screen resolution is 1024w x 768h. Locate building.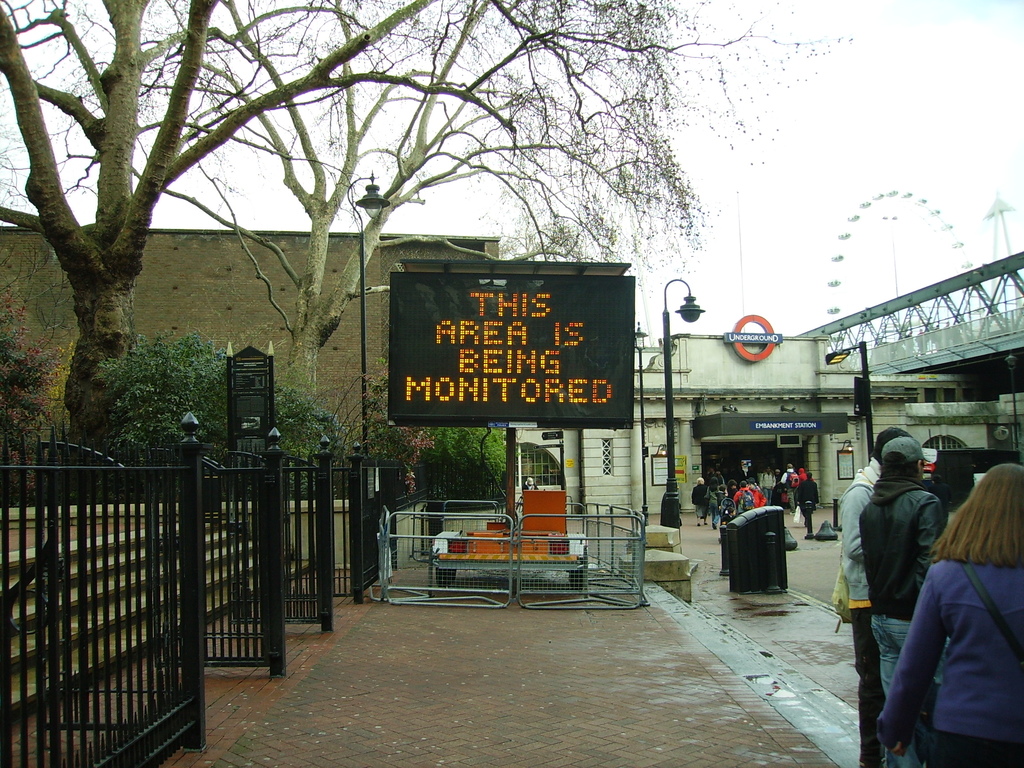
bbox=(511, 331, 1023, 514).
